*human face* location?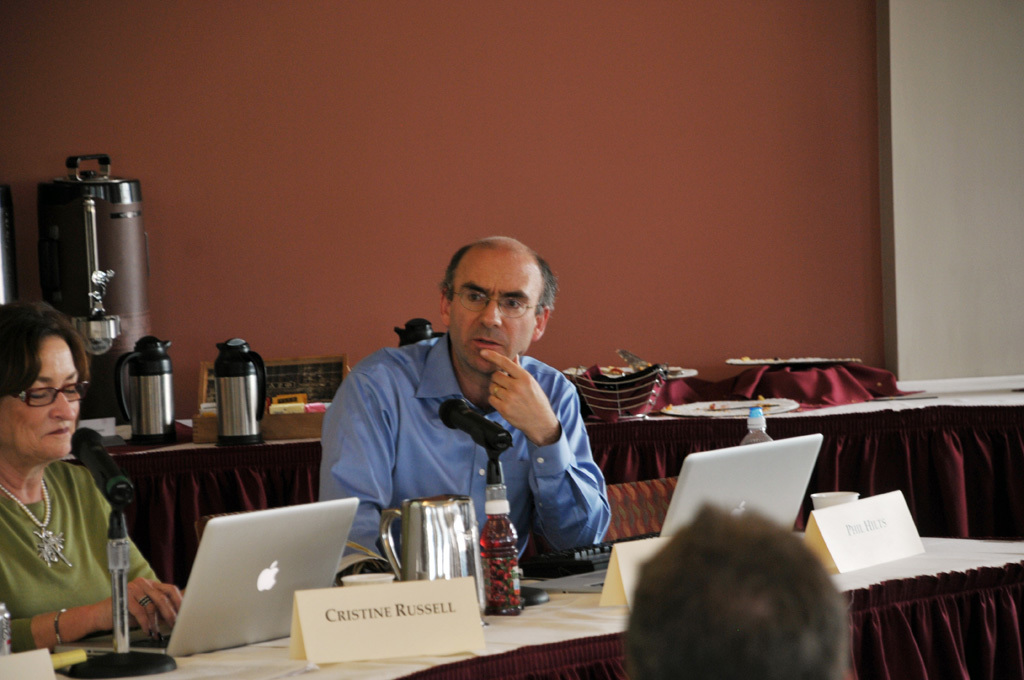
[left=449, top=252, right=535, bottom=369]
